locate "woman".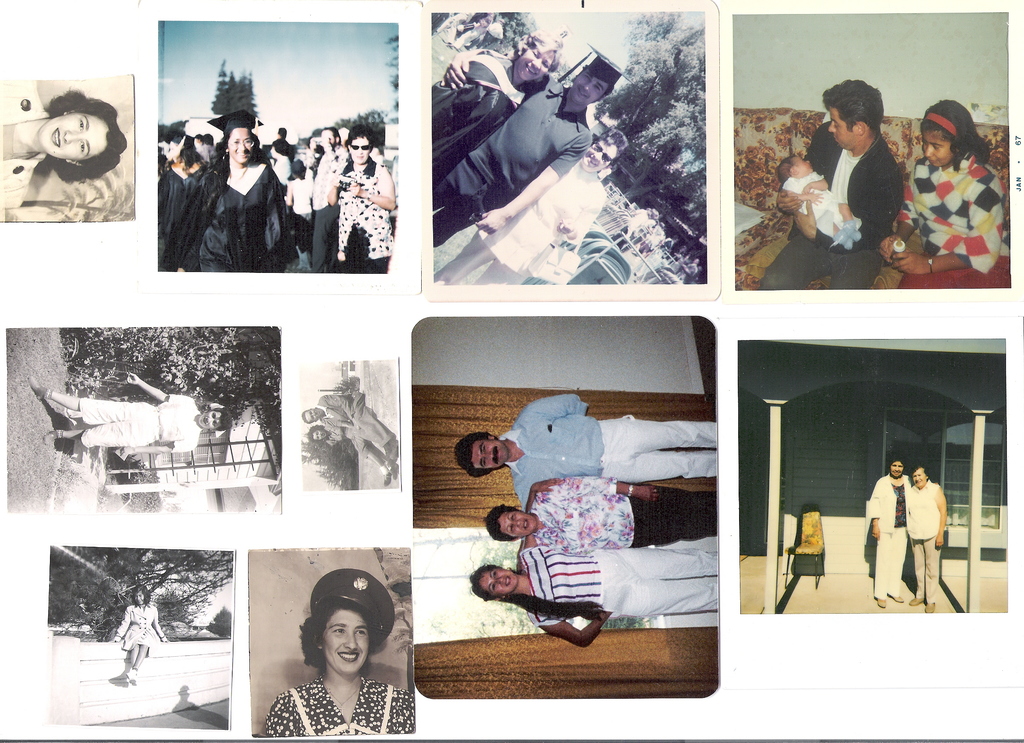
Bounding box: locate(326, 127, 396, 275).
